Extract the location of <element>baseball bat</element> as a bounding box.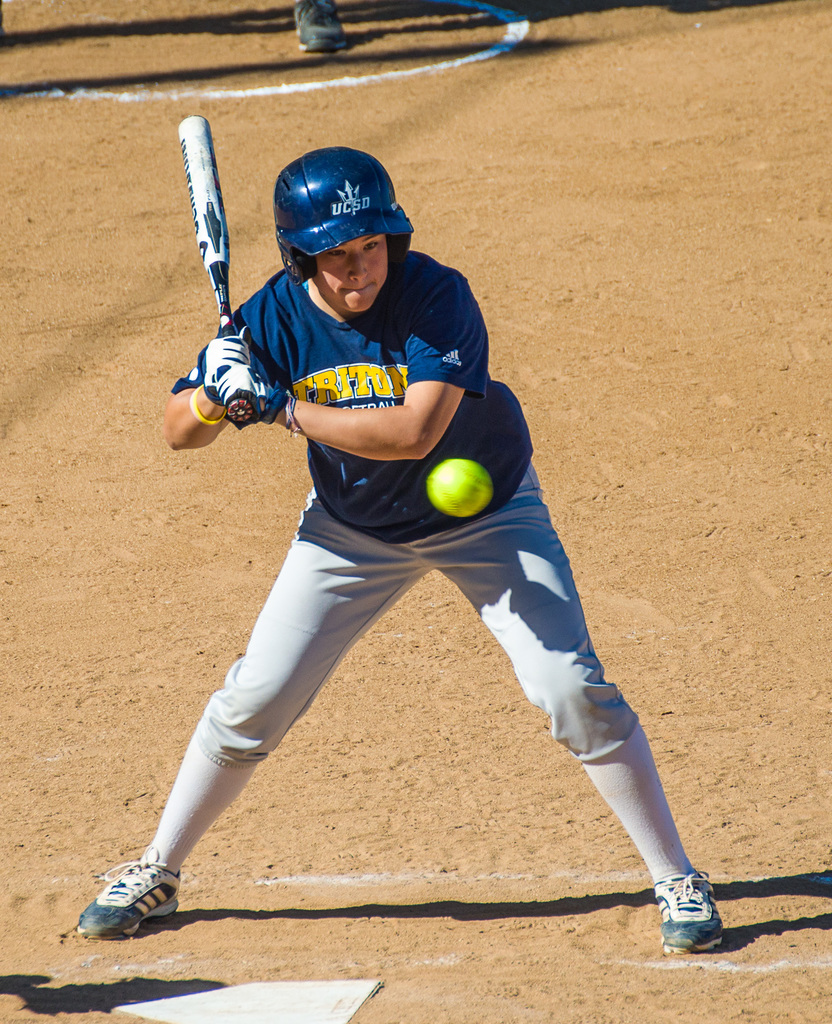
174 113 253 421.
